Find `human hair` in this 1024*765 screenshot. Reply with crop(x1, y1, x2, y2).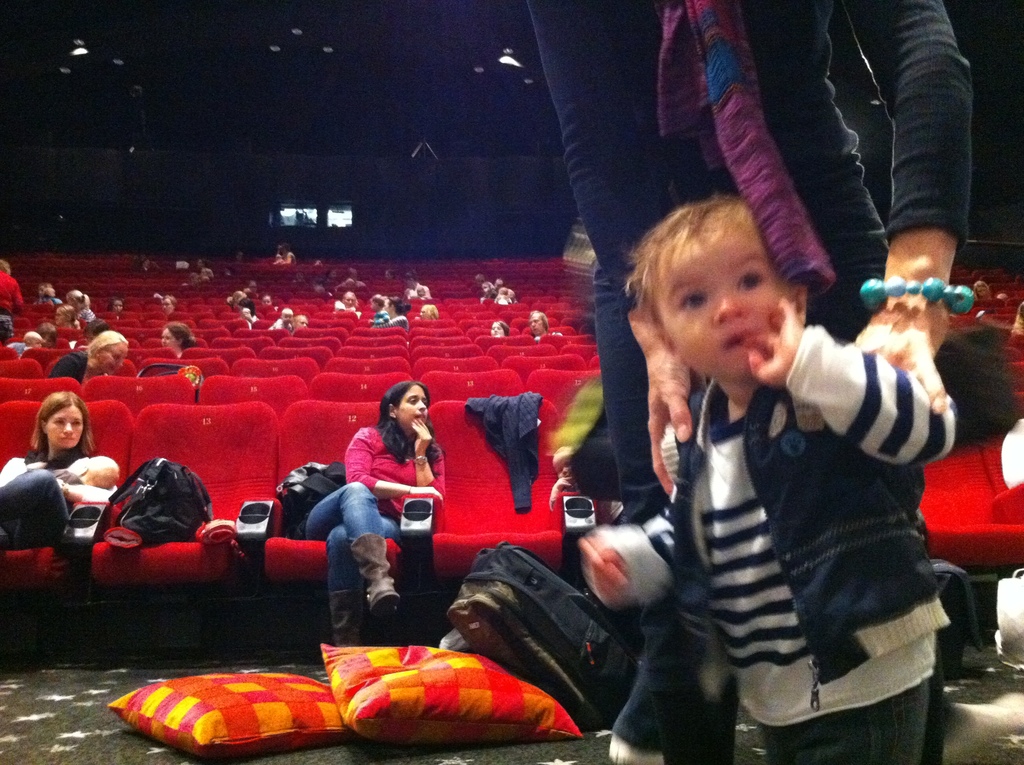
crop(403, 302, 410, 314).
